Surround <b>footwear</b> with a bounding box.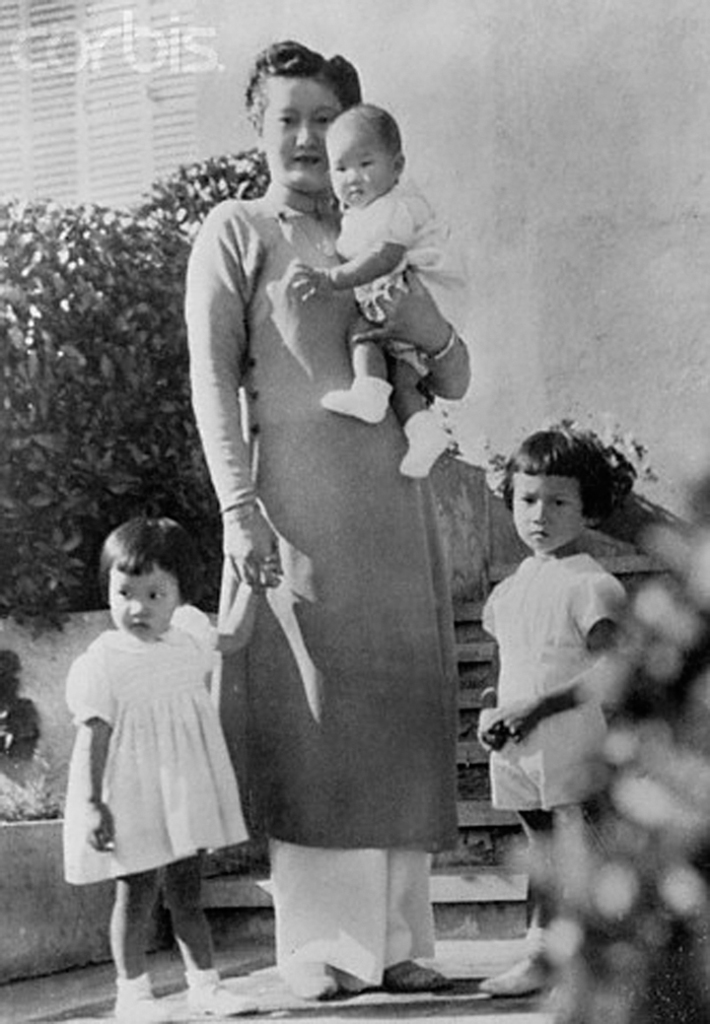
{"x1": 377, "y1": 958, "x2": 448, "y2": 988}.
